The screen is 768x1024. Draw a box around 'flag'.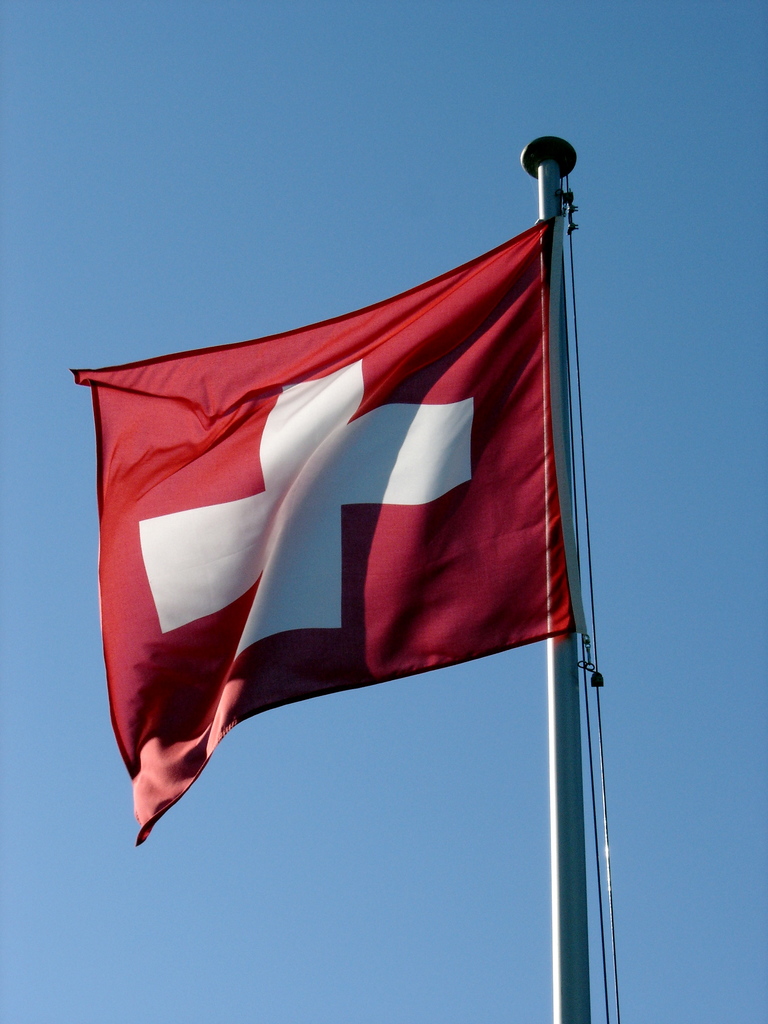
rect(104, 145, 589, 863).
